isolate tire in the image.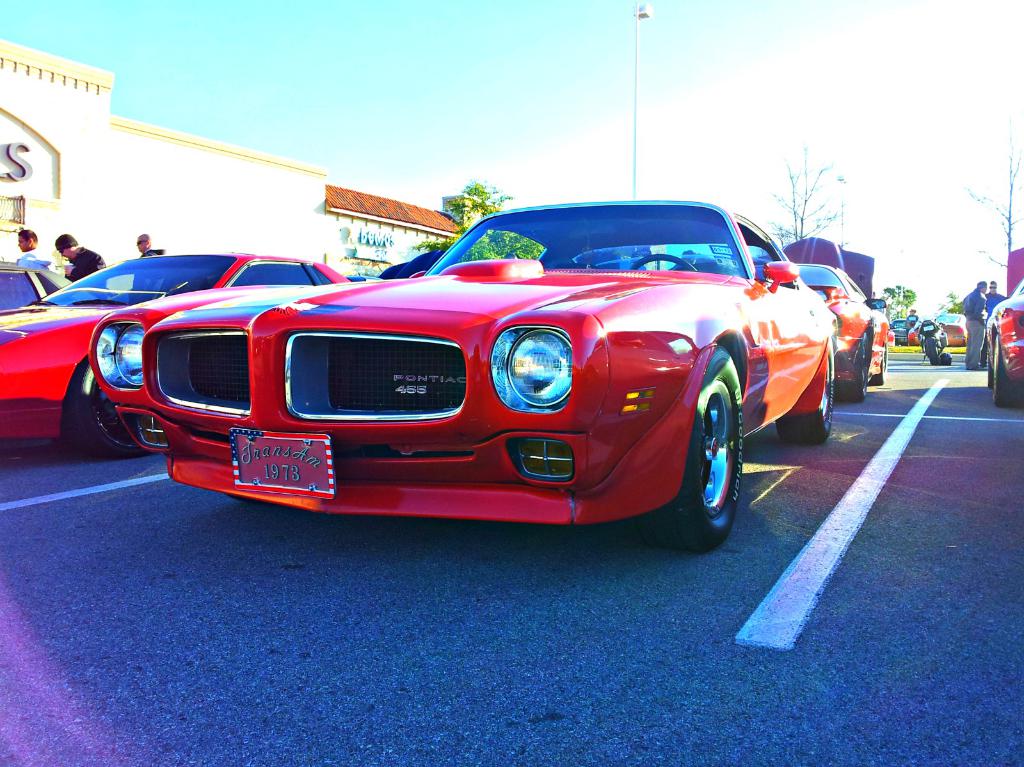
Isolated region: 774 332 839 445.
